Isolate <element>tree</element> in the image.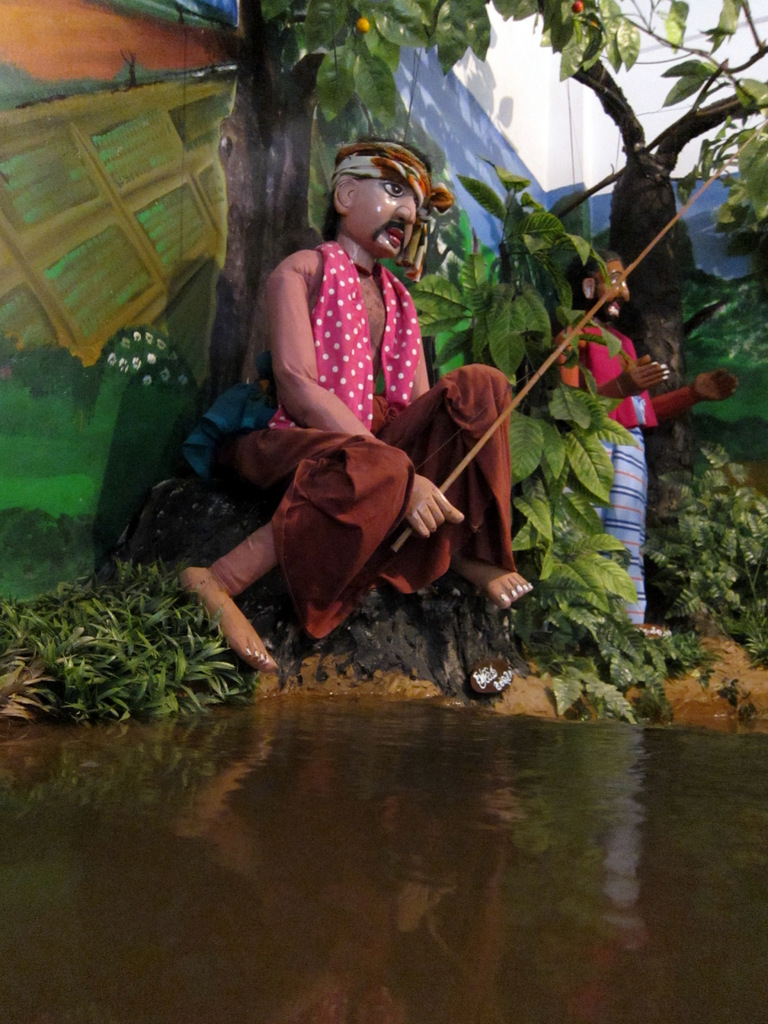
Isolated region: 474,0,767,436.
